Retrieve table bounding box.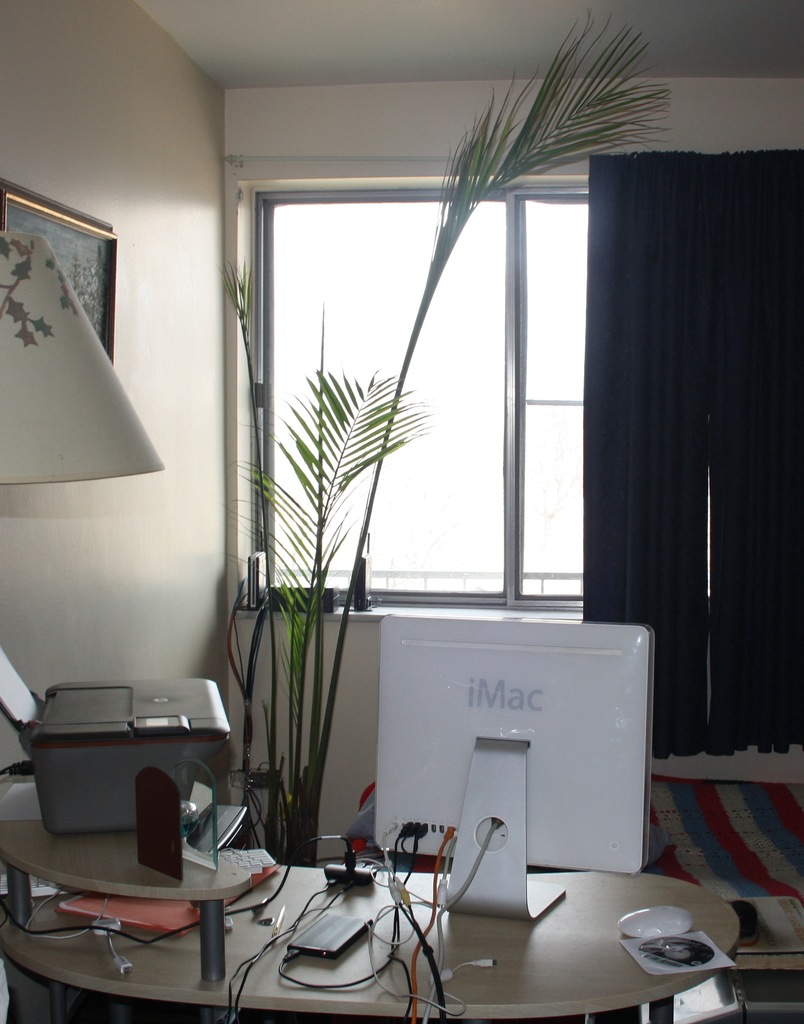
Bounding box: [x1=0, y1=774, x2=510, y2=1016].
